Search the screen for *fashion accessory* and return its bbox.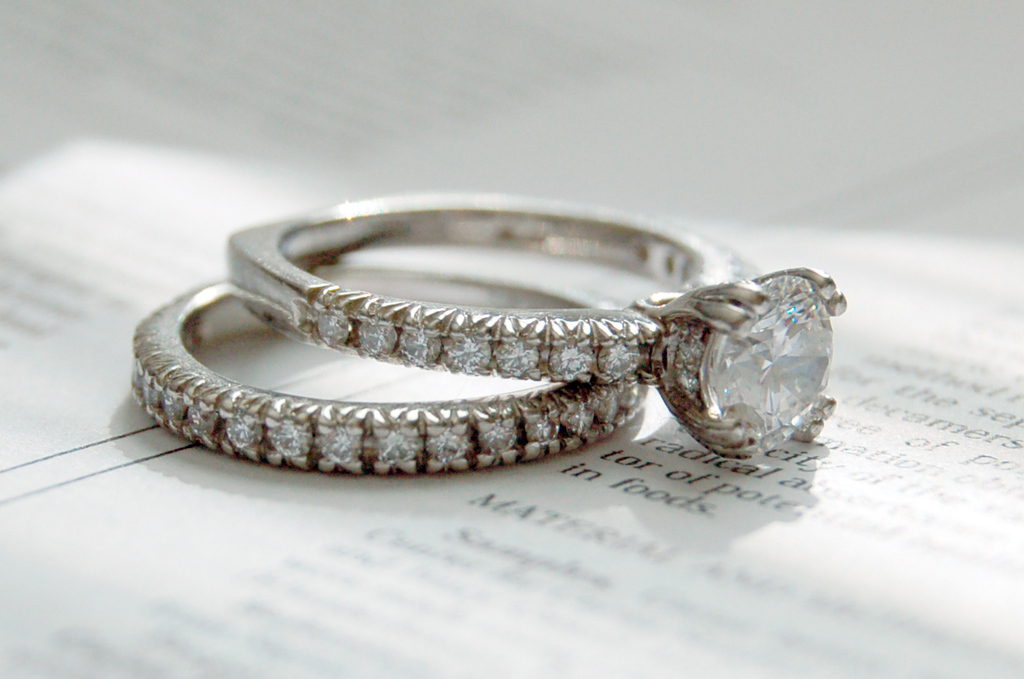
Found: <region>218, 190, 840, 460</region>.
